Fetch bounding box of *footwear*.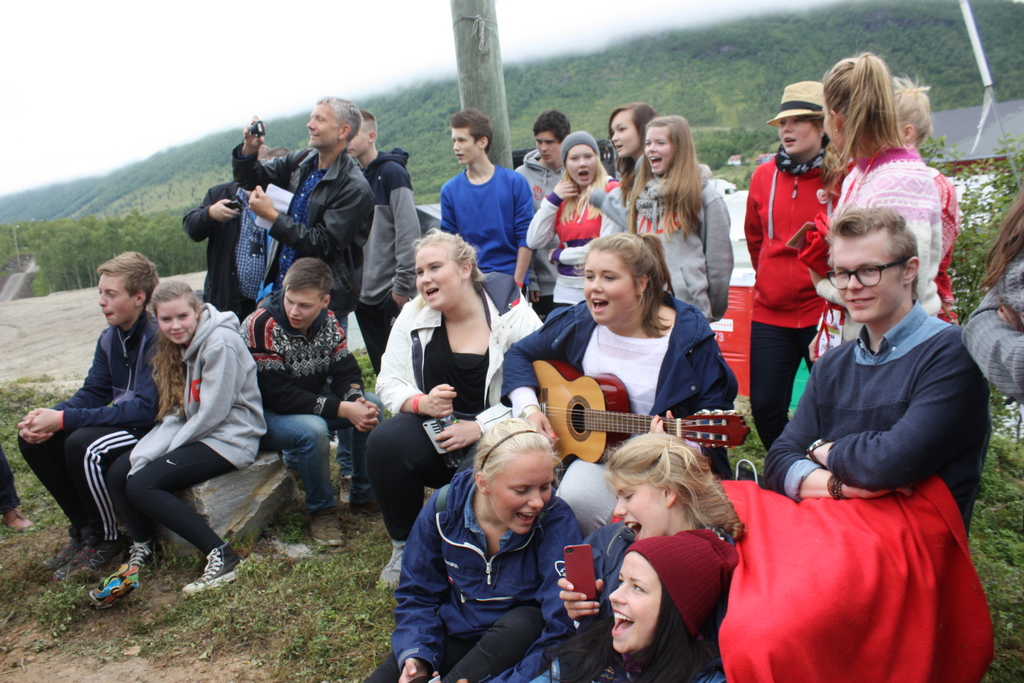
Bbox: 307/504/346/551.
